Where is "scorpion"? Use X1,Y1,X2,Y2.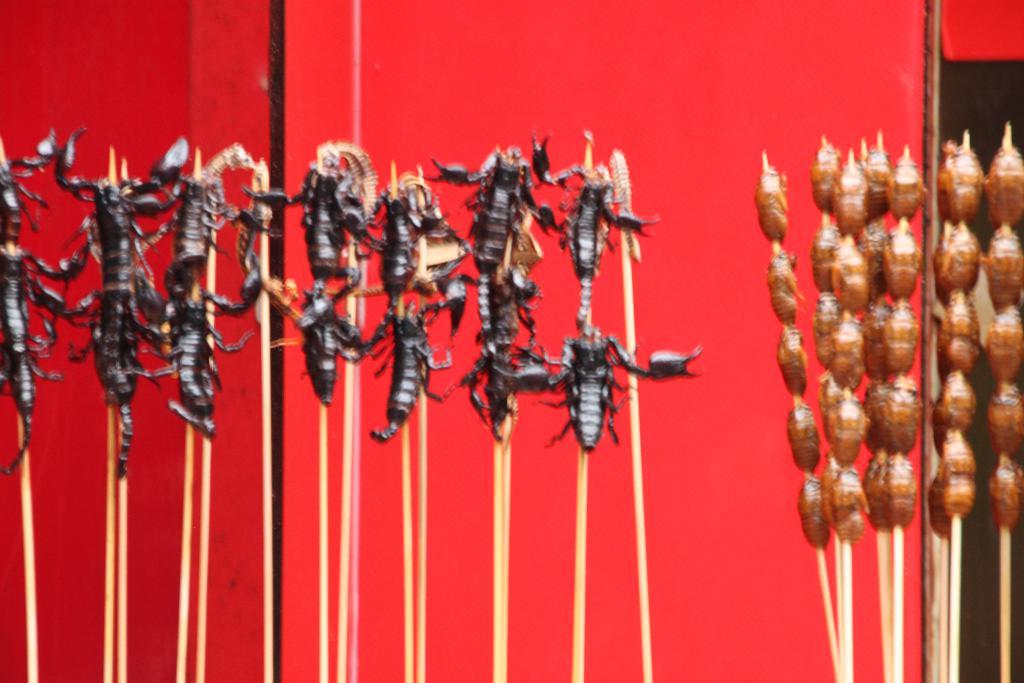
83,123,190,477.
